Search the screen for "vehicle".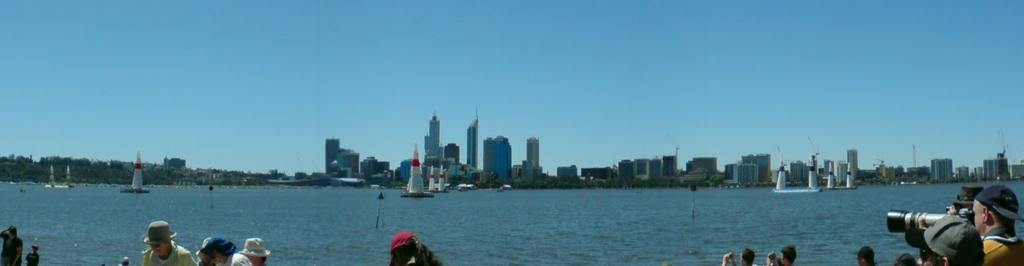
Found at locate(822, 164, 856, 193).
